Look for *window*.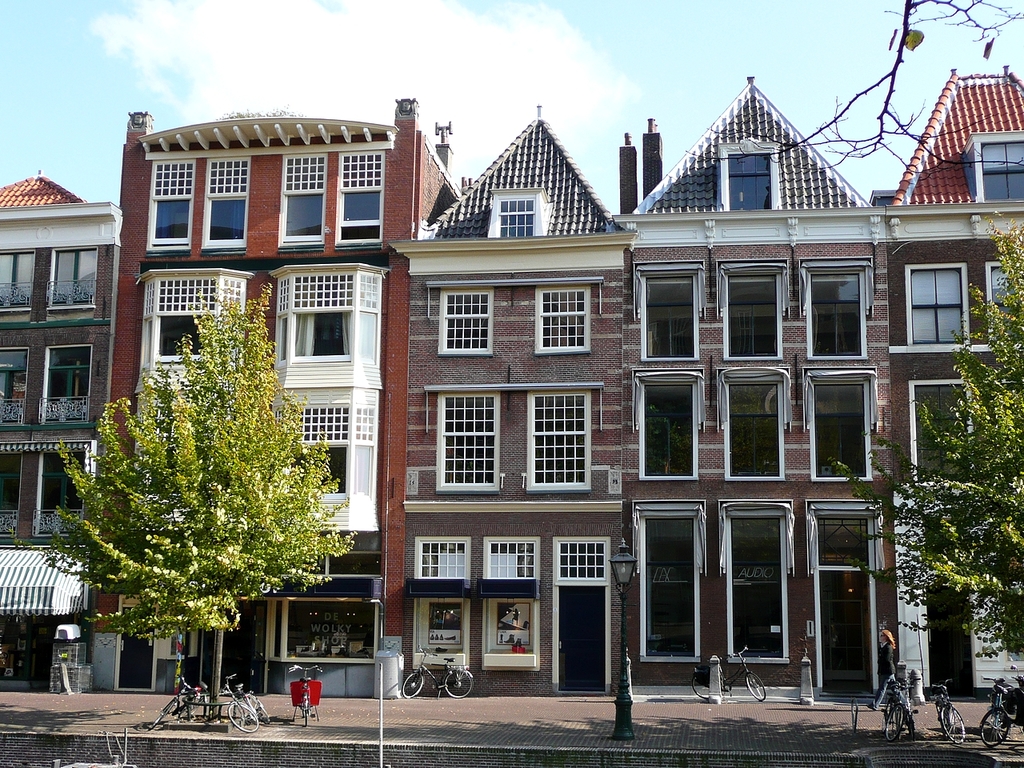
Found: [left=437, top=290, right=491, bottom=356].
